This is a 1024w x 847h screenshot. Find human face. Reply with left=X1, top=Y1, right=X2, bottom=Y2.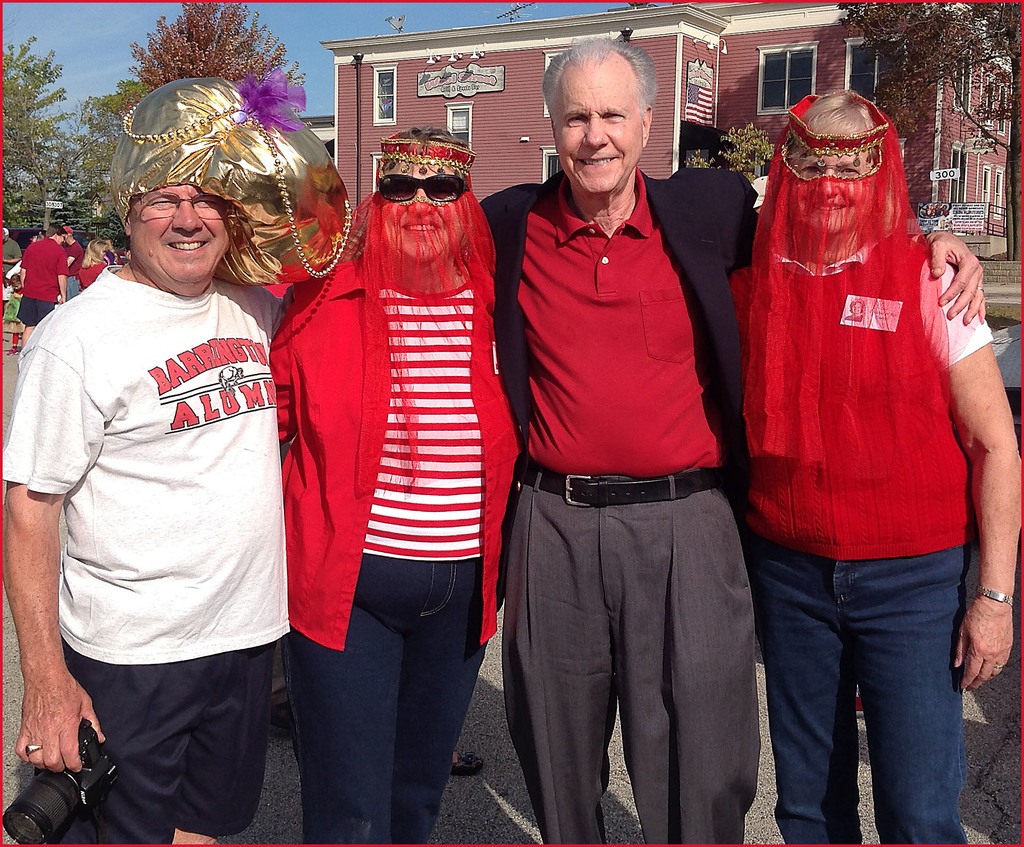
left=555, top=56, right=643, bottom=195.
